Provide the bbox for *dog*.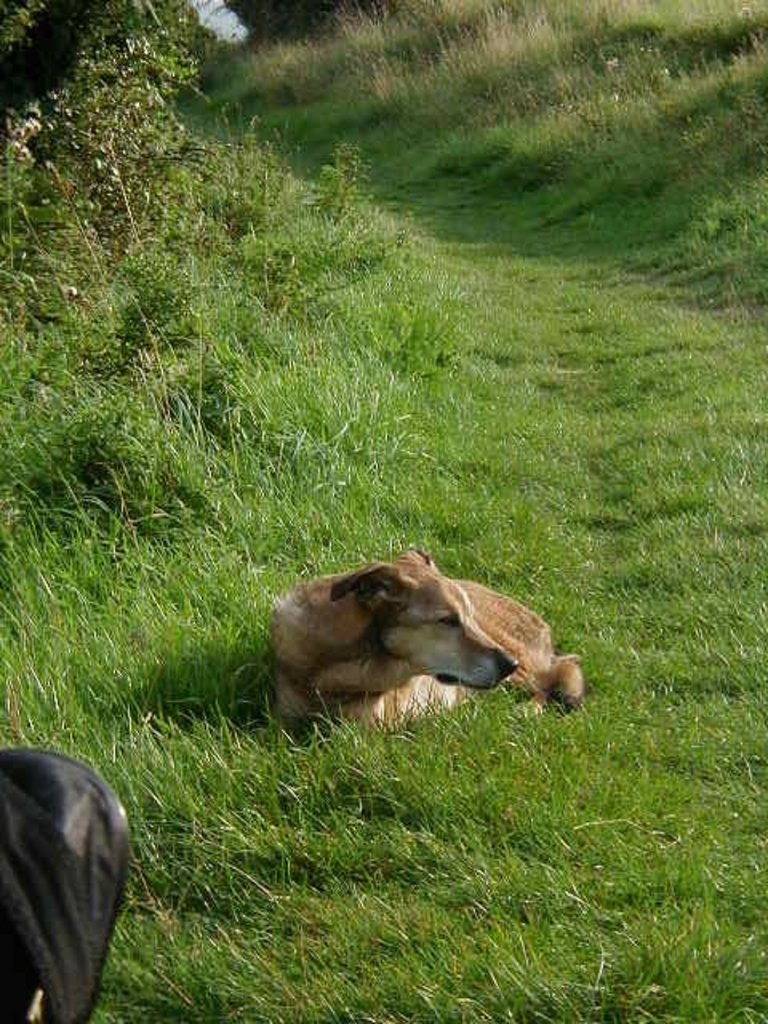
left=264, top=546, right=584, bottom=749.
